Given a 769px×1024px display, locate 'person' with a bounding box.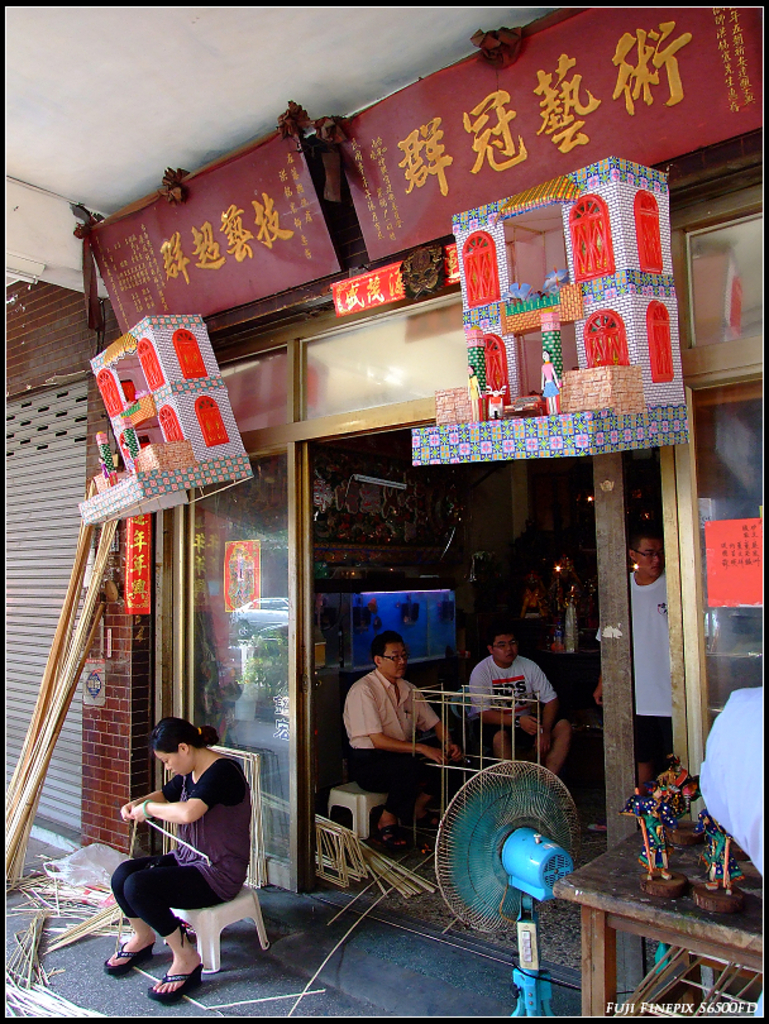
Located: pyautogui.locateOnScreen(334, 616, 463, 869).
